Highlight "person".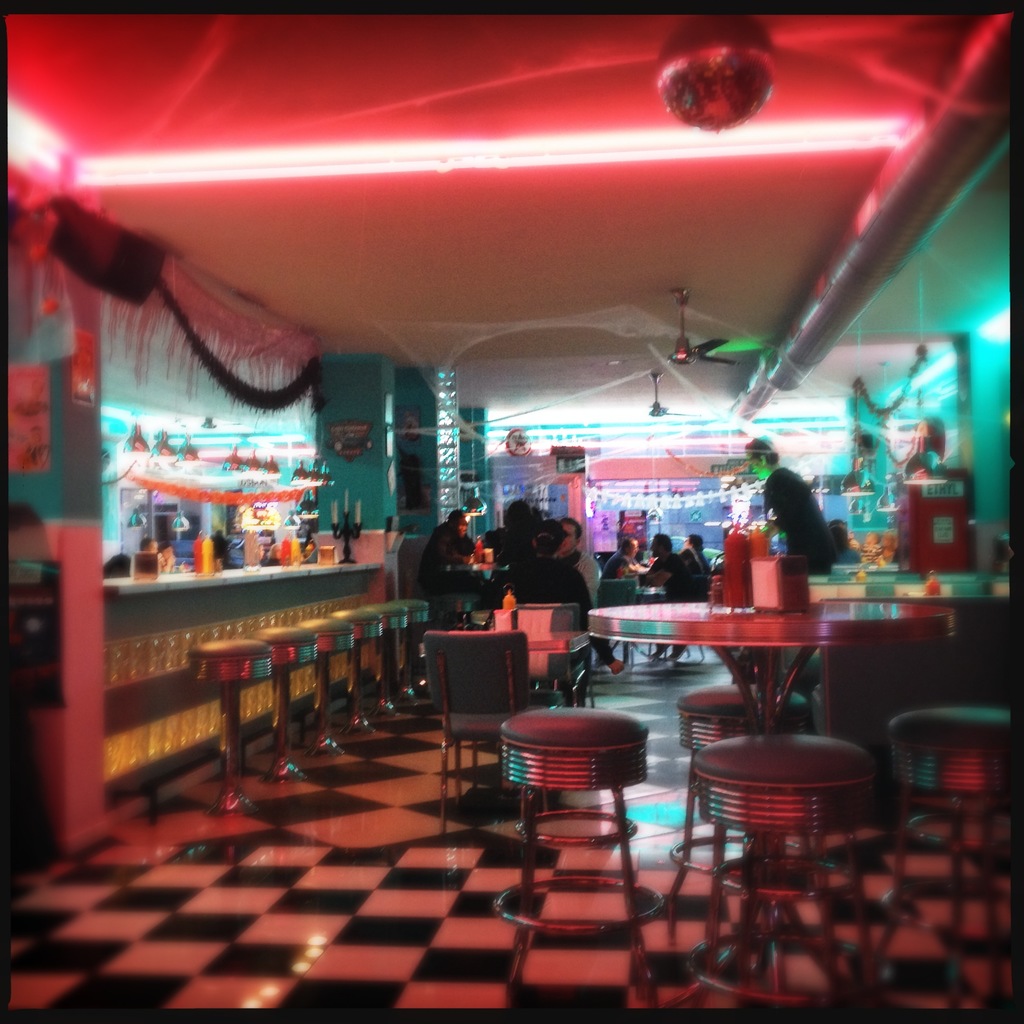
Highlighted region: Rect(767, 472, 829, 570).
